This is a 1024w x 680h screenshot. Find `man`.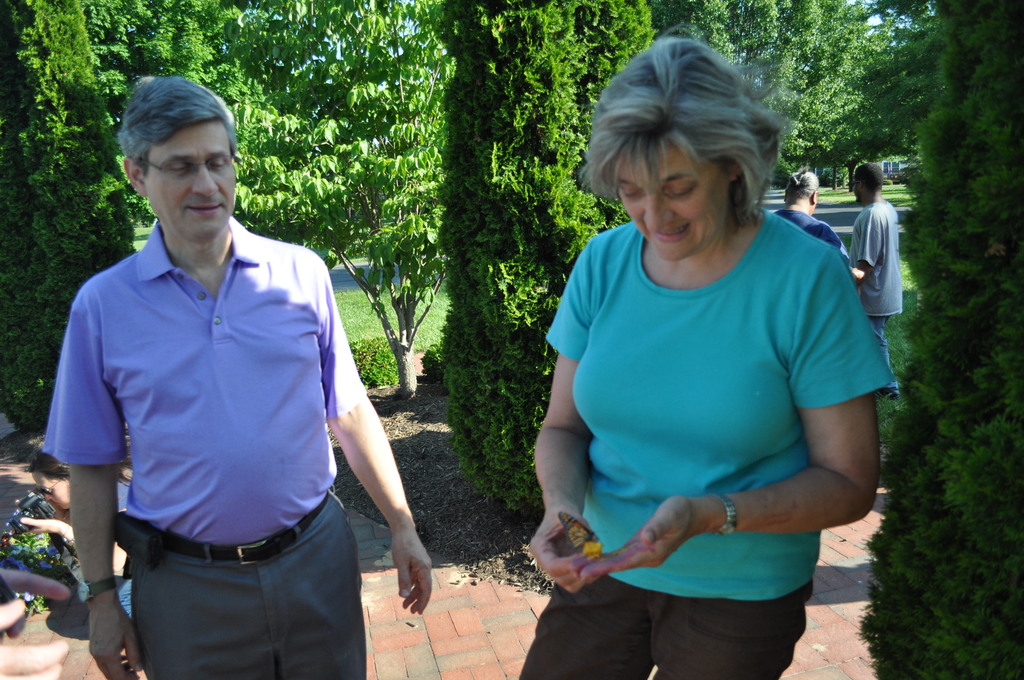
Bounding box: box(842, 156, 900, 392).
